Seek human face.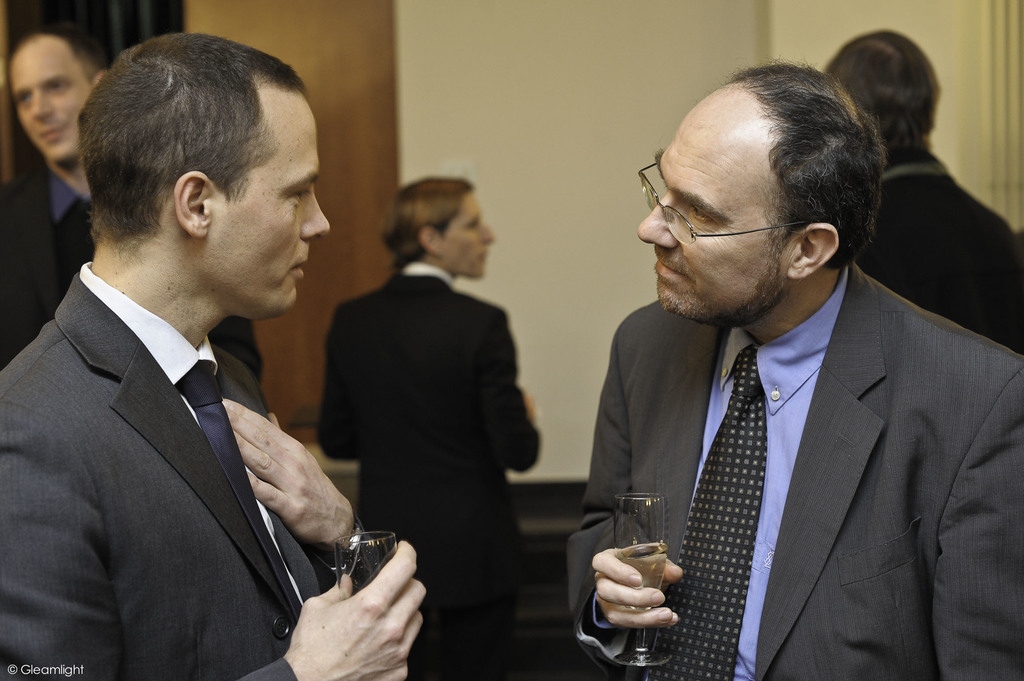
441,190,492,275.
